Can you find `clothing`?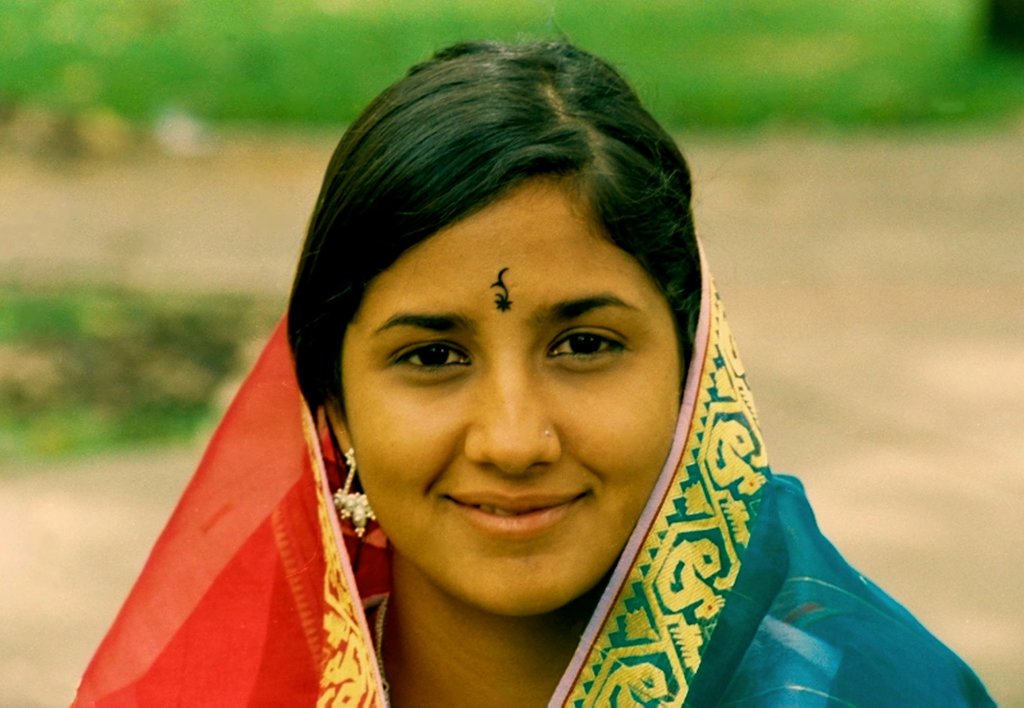
Yes, bounding box: {"left": 58, "top": 205, "right": 1007, "bottom": 707}.
